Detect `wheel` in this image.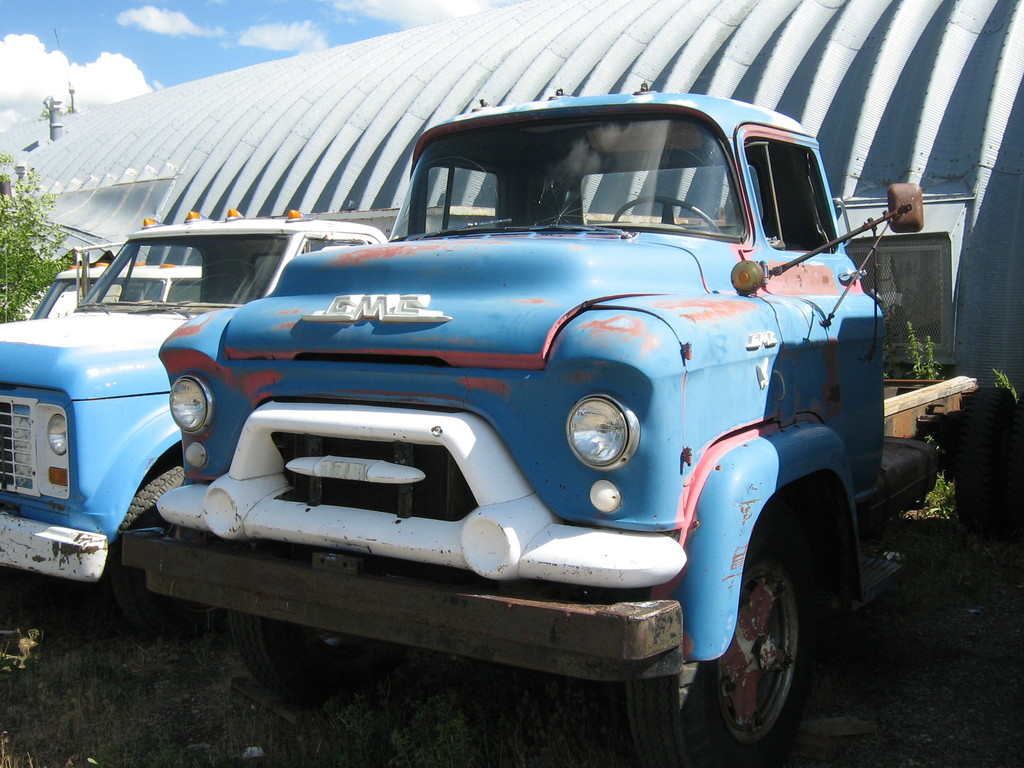
Detection: {"x1": 622, "y1": 537, "x2": 822, "y2": 767}.
